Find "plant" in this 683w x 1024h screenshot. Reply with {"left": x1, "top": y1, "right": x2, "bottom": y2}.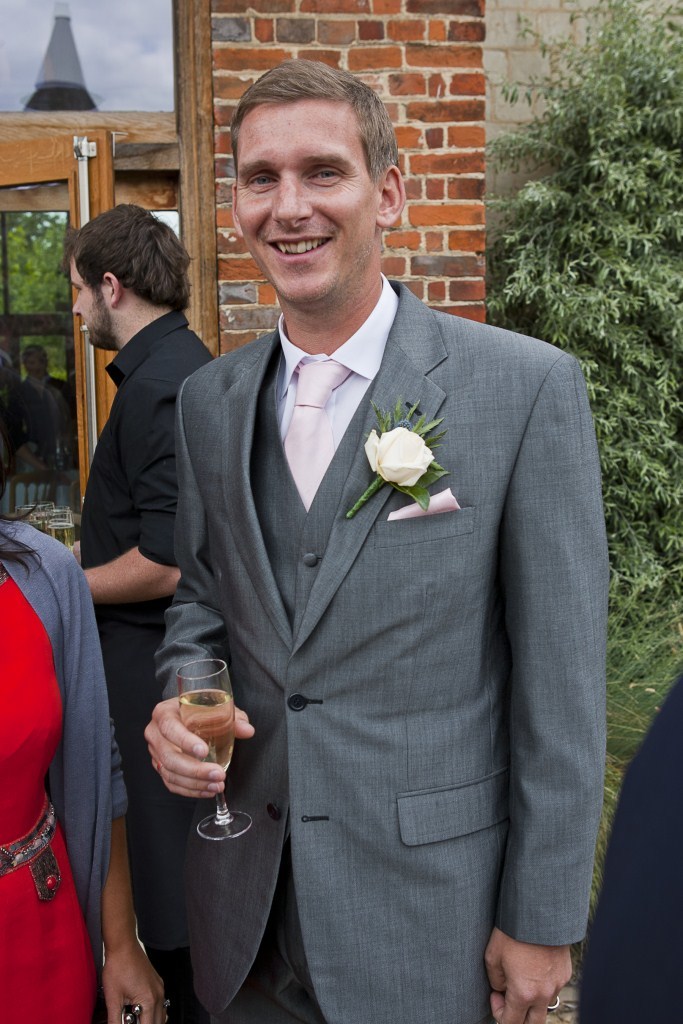
{"left": 576, "top": 608, "right": 682, "bottom": 962}.
